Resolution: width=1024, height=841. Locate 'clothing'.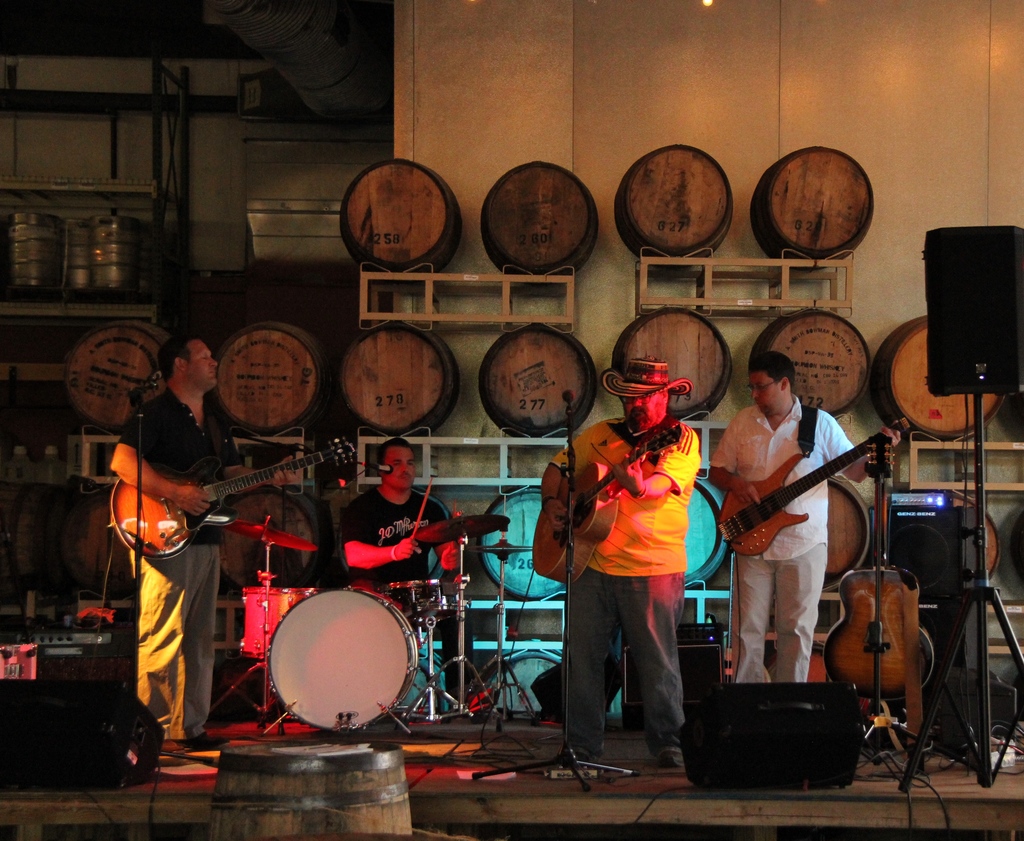
x1=525 y1=422 x2=700 y2=751.
